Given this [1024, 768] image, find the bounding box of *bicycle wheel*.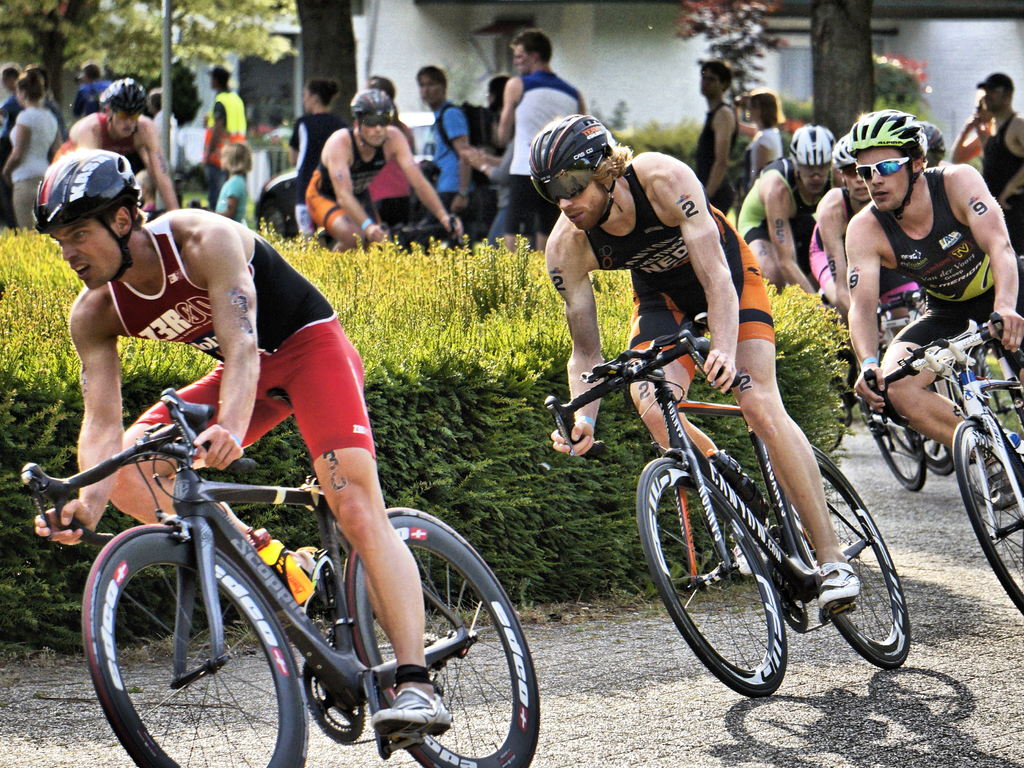
[790, 448, 911, 667].
